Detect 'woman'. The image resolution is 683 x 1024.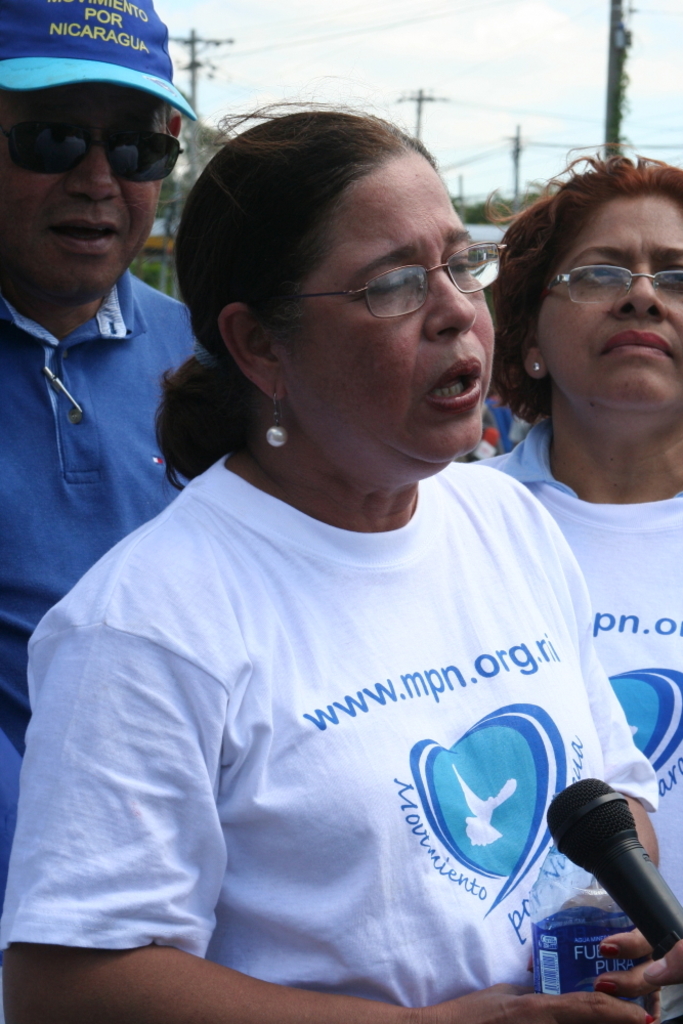
BBox(451, 142, 682, 922).
